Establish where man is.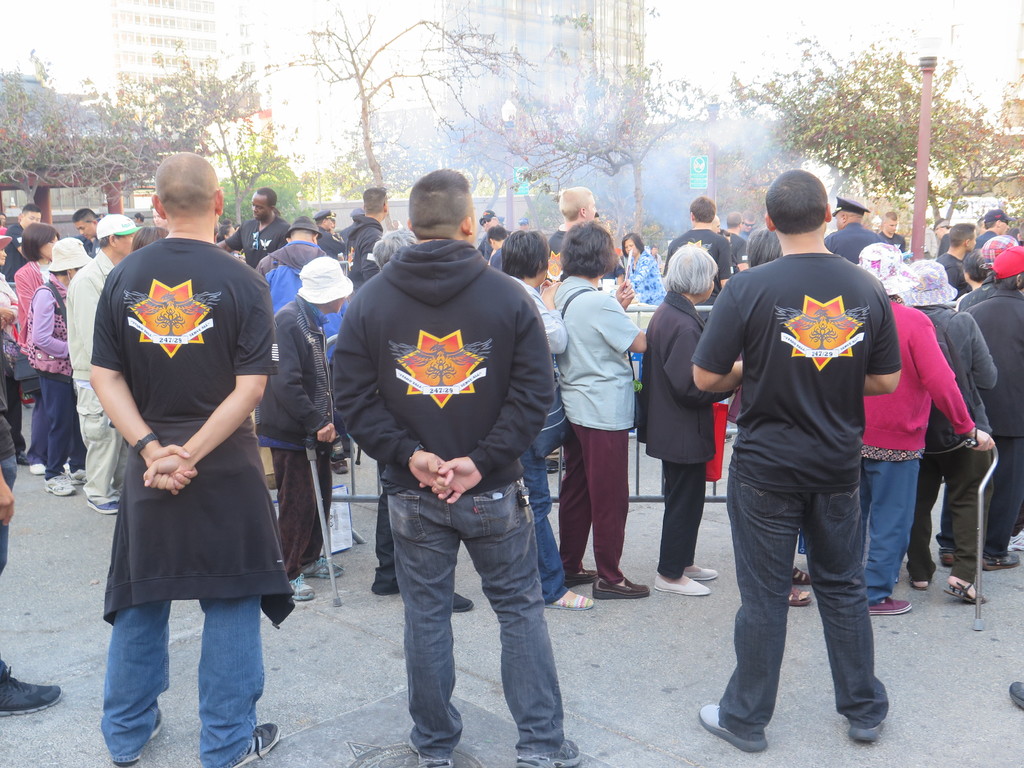
Established at detection(933, 223, 978, 295).
